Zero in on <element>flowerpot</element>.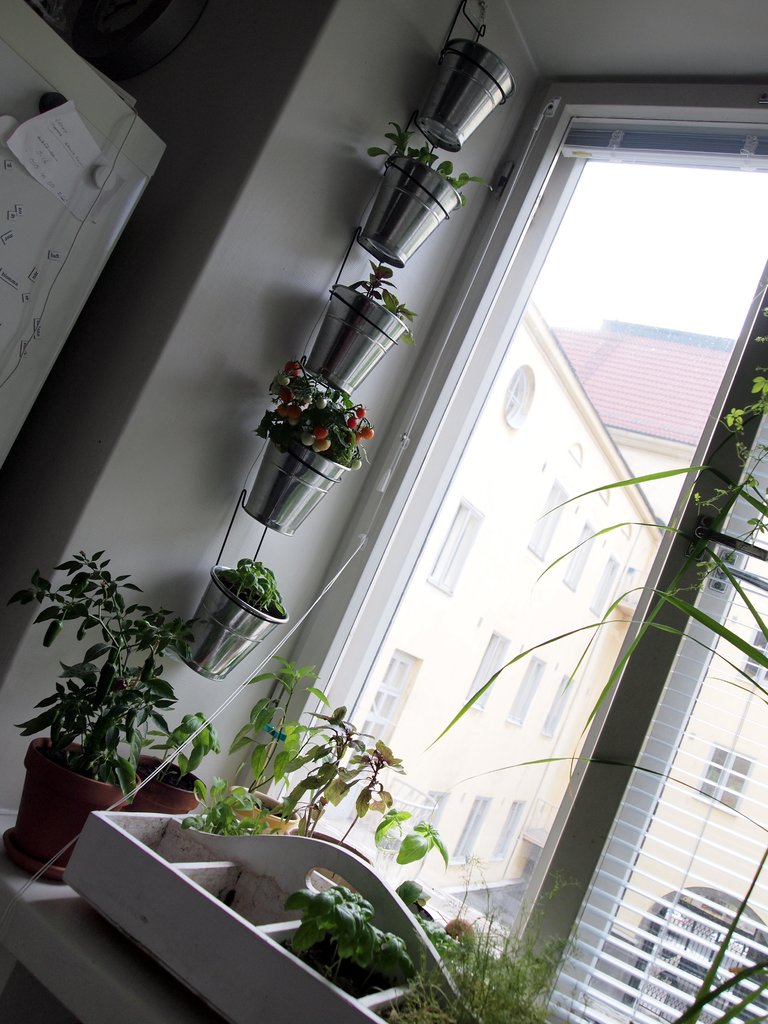
Zeroed in: <box>128,753,207,812</box>.
